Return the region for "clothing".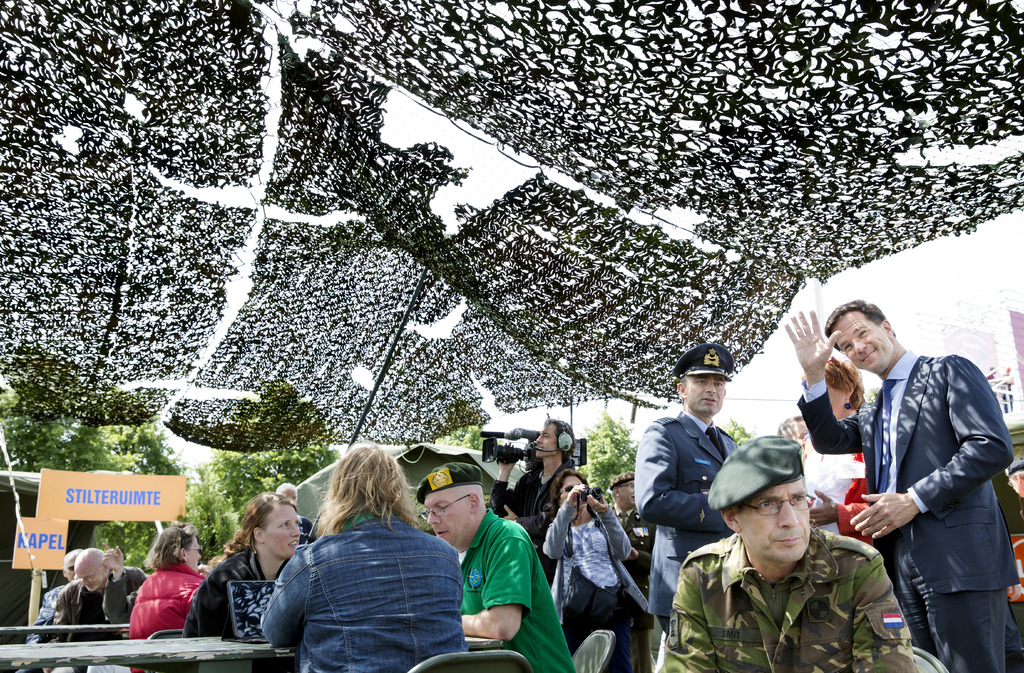
(177,542,316,633).
